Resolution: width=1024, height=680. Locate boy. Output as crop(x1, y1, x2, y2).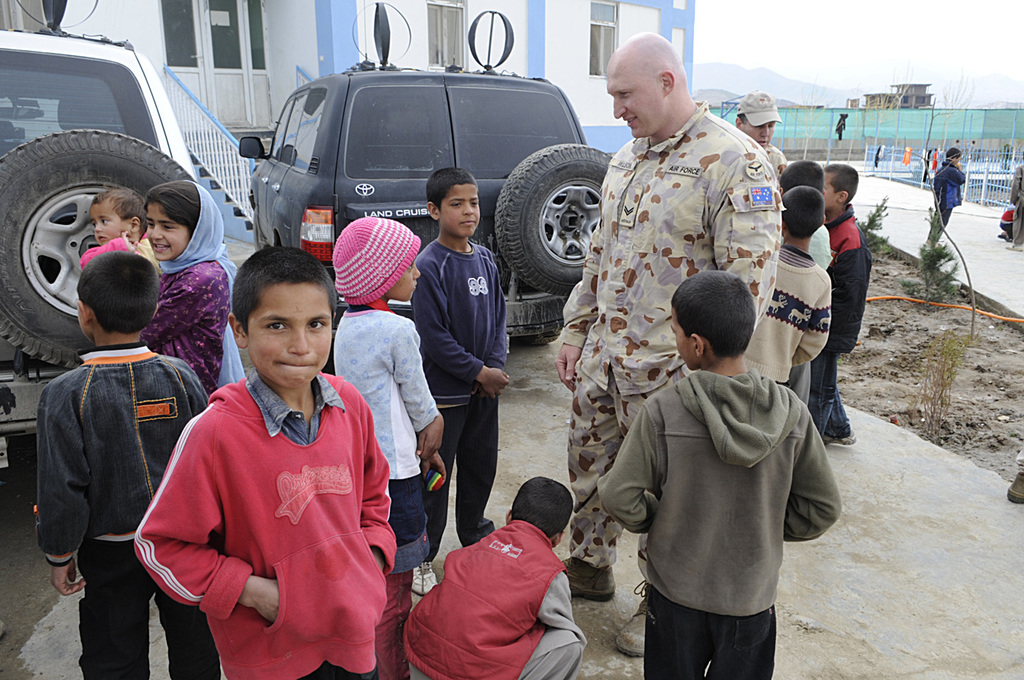
crop(397, 474, 590, 679).
